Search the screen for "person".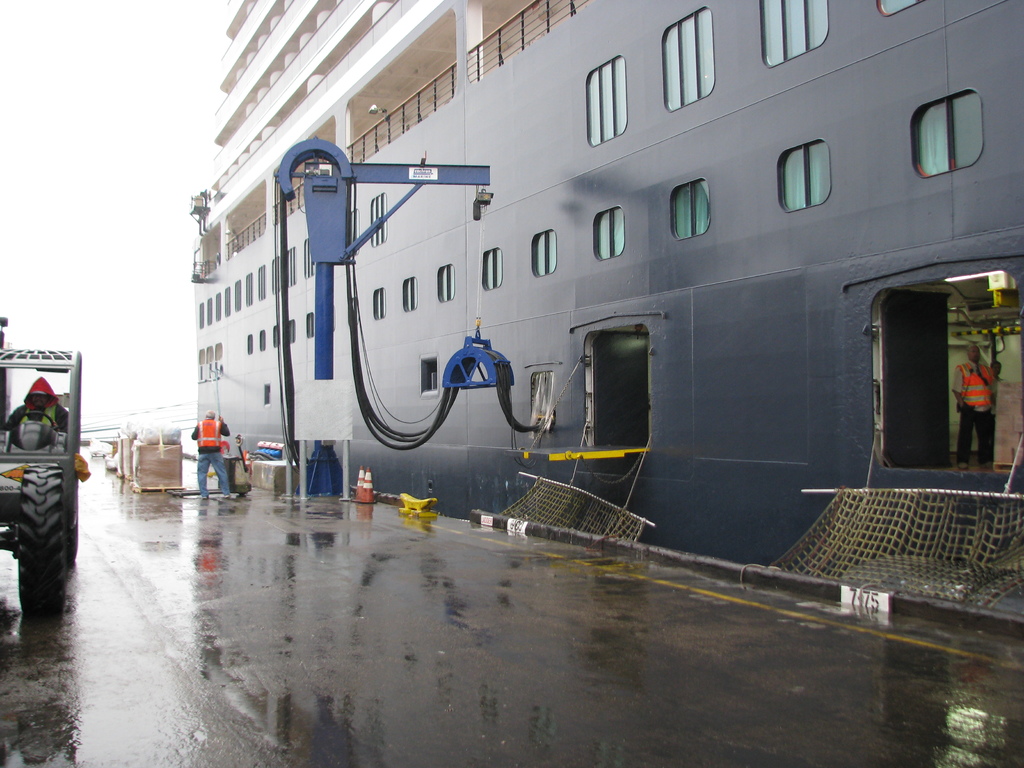
Found at left=189, top=412, right=232, bottom=495.
